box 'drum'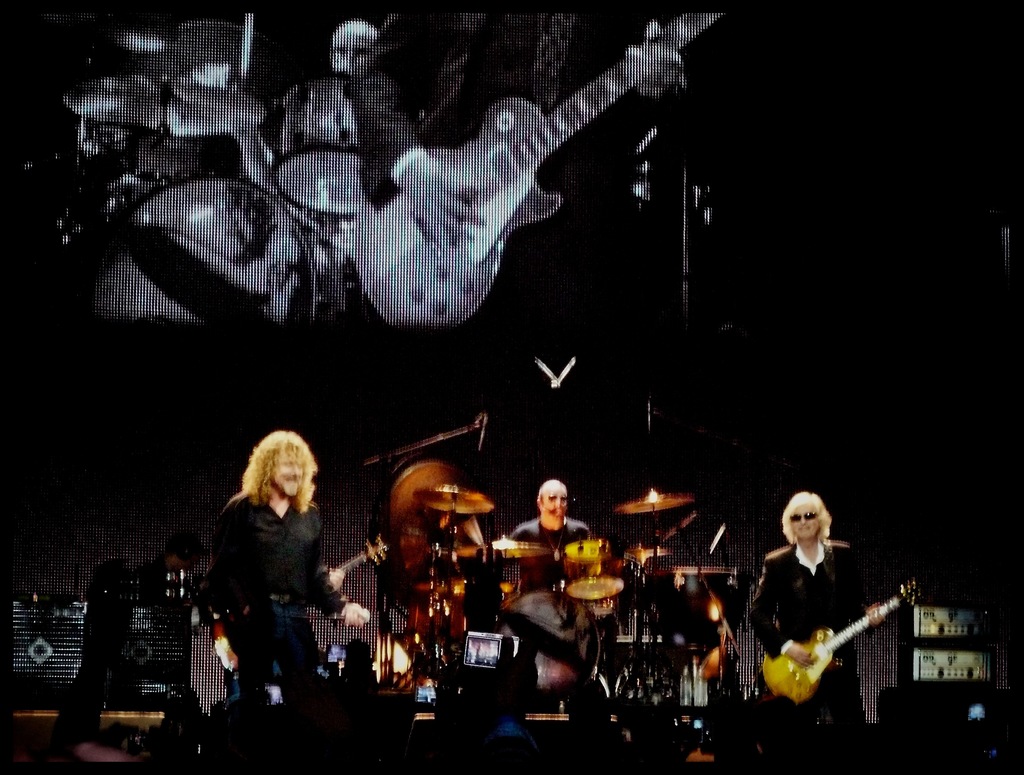
select_region(650, 567, 744, 643)
